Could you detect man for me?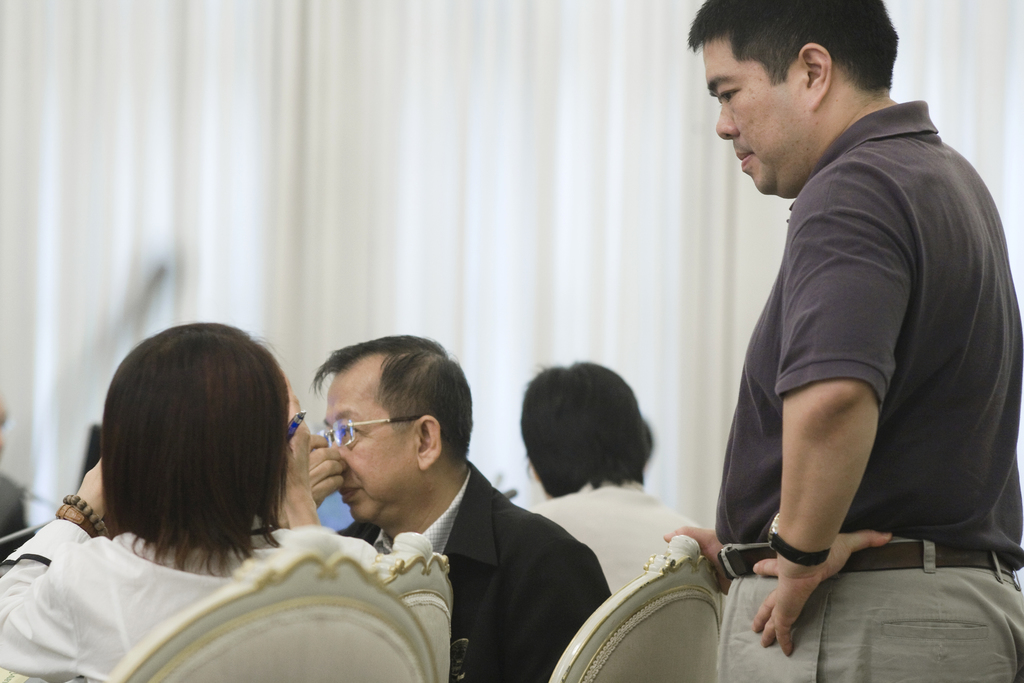
Detection result: (658, 0, 1021, 682).
